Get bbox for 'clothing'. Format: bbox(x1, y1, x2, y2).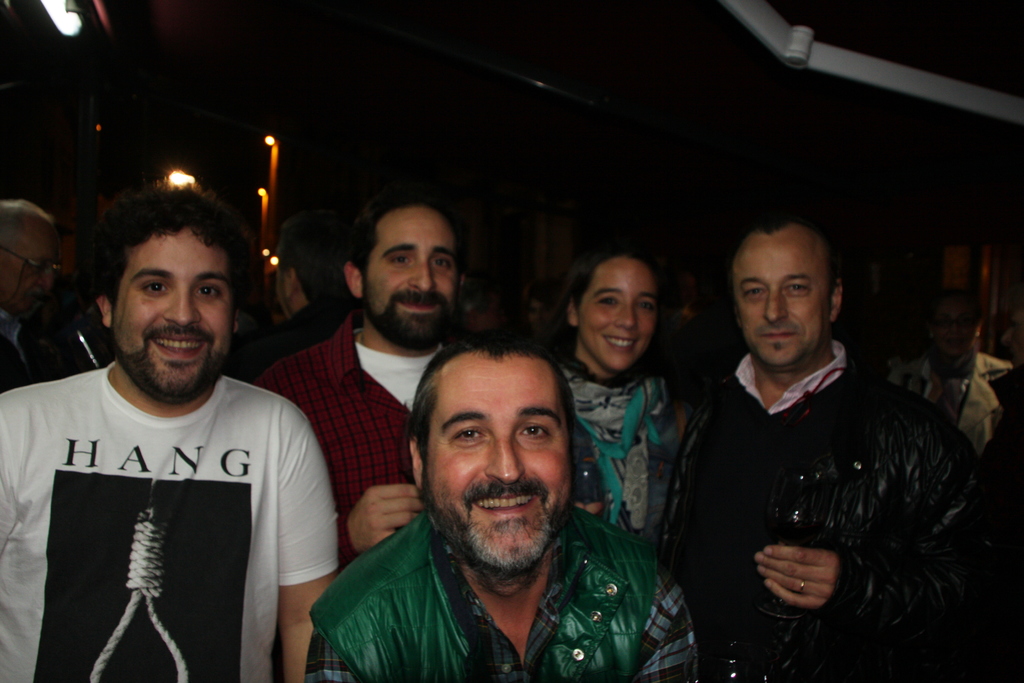
bbox(0, 352, 339, 682).
